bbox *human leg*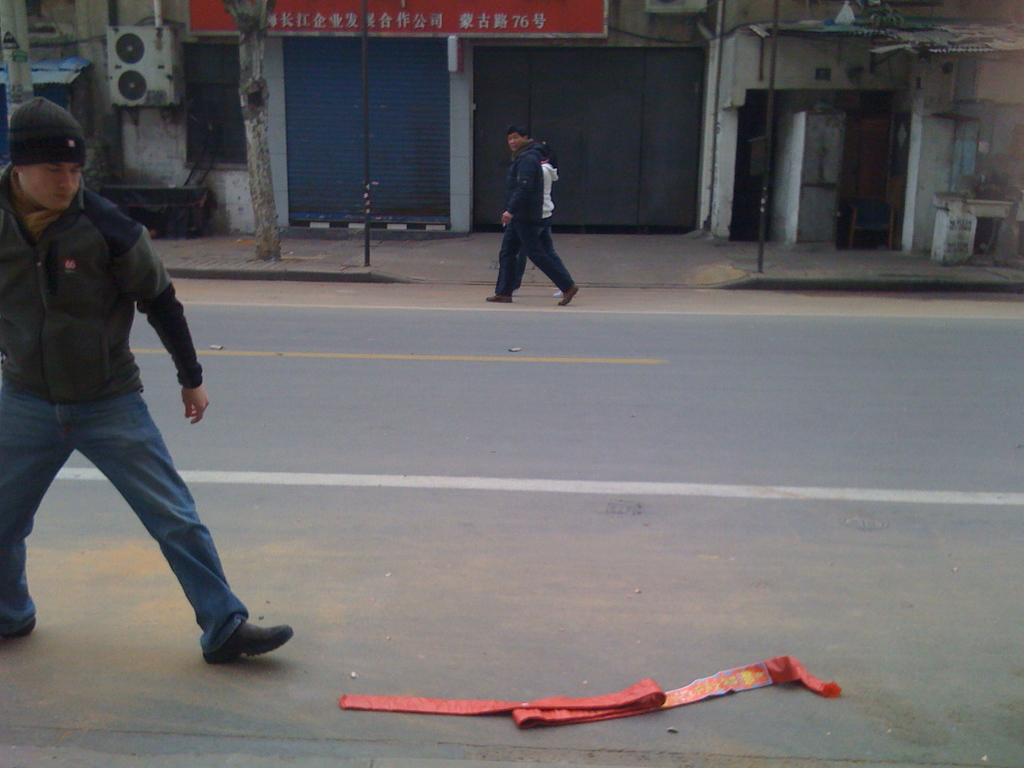
bbox=[518, 209, 580, 306]
